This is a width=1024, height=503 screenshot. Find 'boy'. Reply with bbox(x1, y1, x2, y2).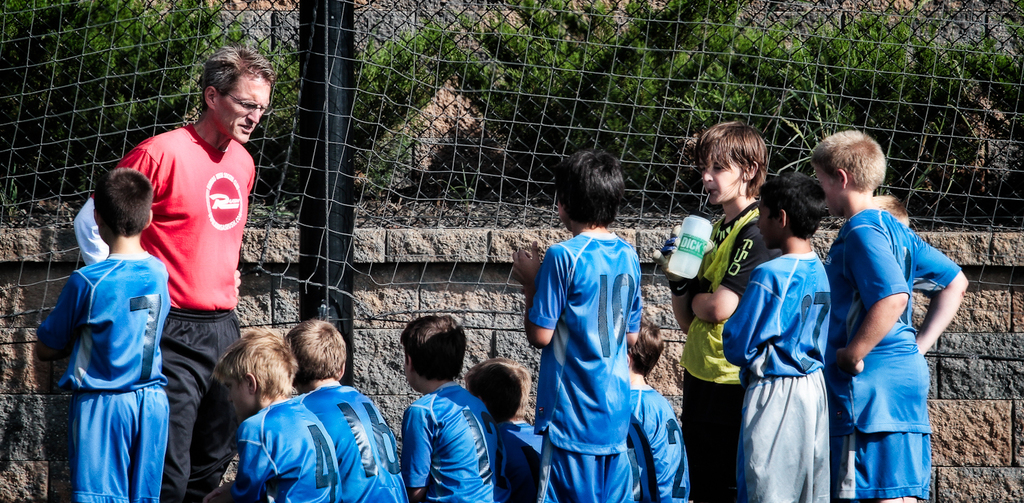
bbox(292, 317, 412, 502).
